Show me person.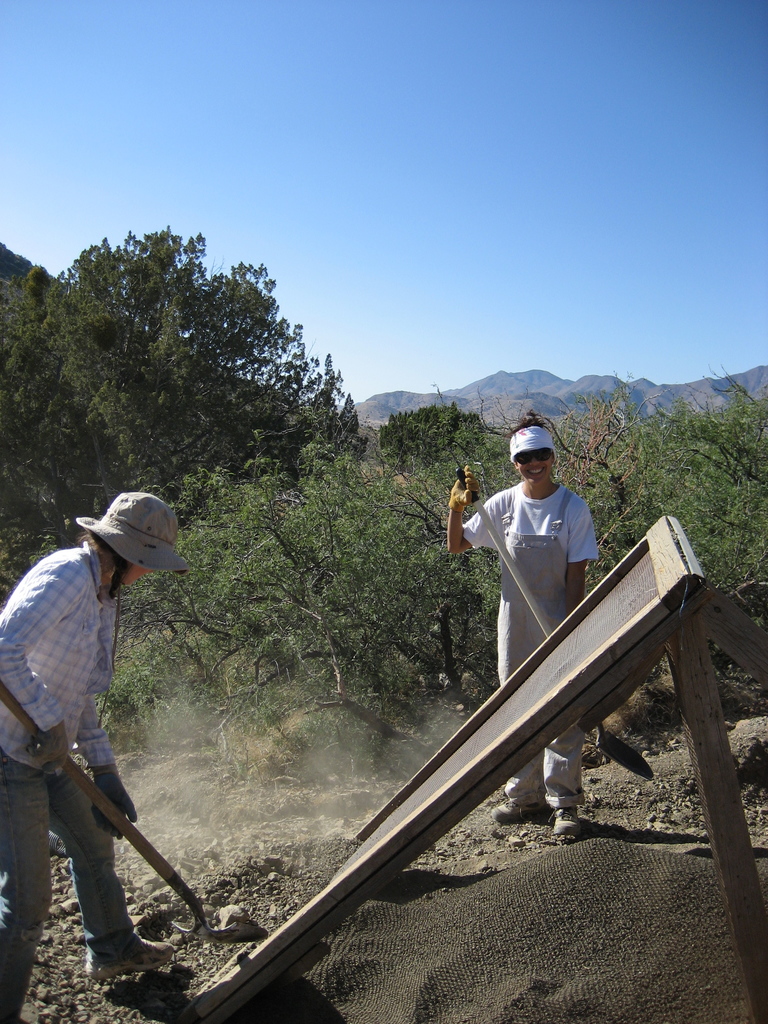
person is here: x1=22, y1=476, x2=186, y2=1002.
